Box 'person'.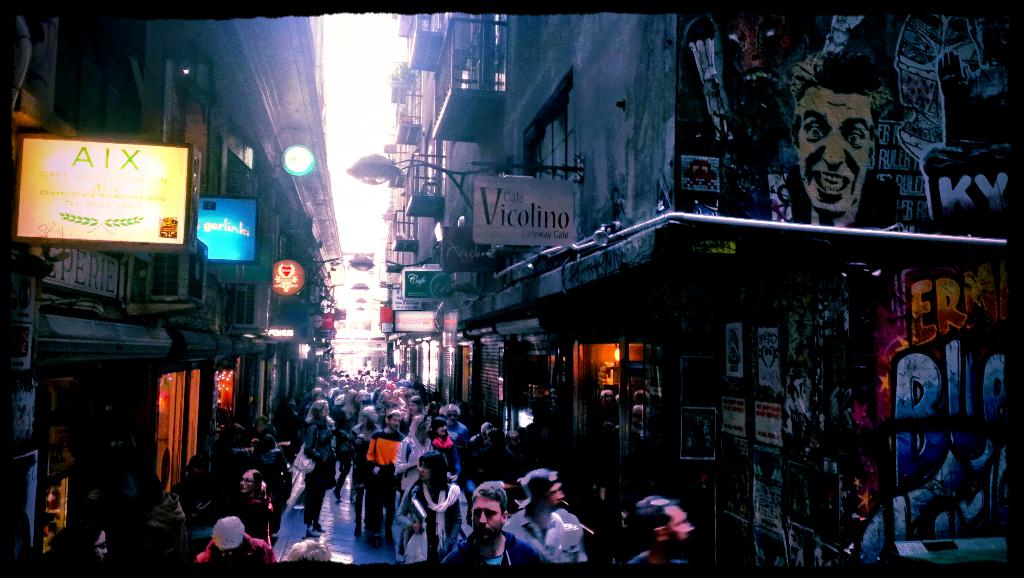
l=232, t=461, r=274, b=545.
